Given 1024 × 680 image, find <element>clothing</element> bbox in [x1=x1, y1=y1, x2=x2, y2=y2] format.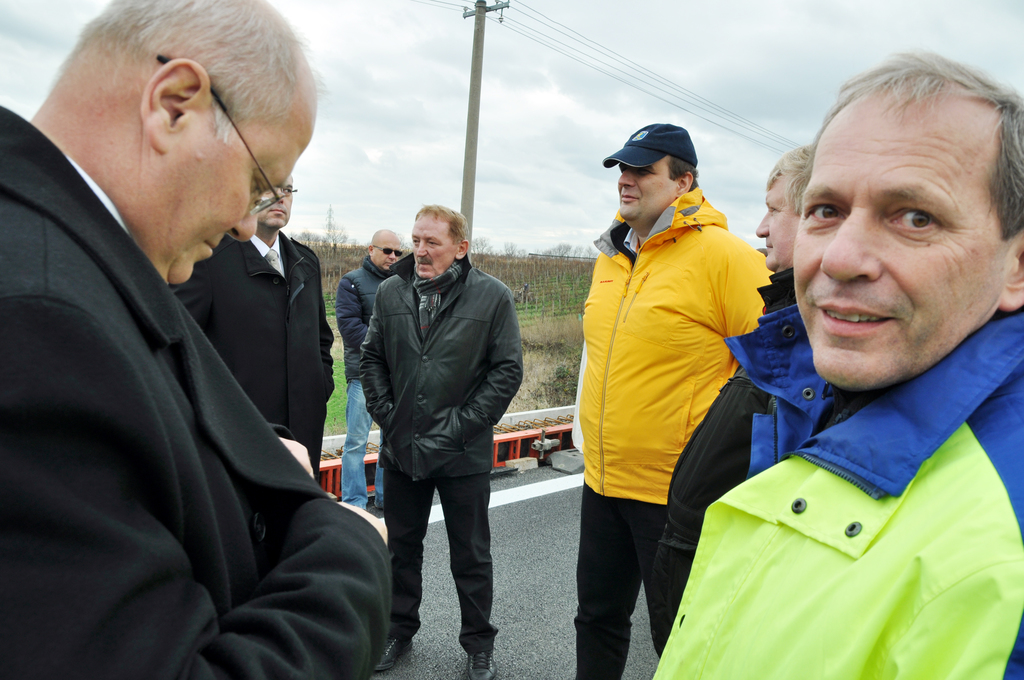
[x1=343, y1=265, x2=394, y2=501].
